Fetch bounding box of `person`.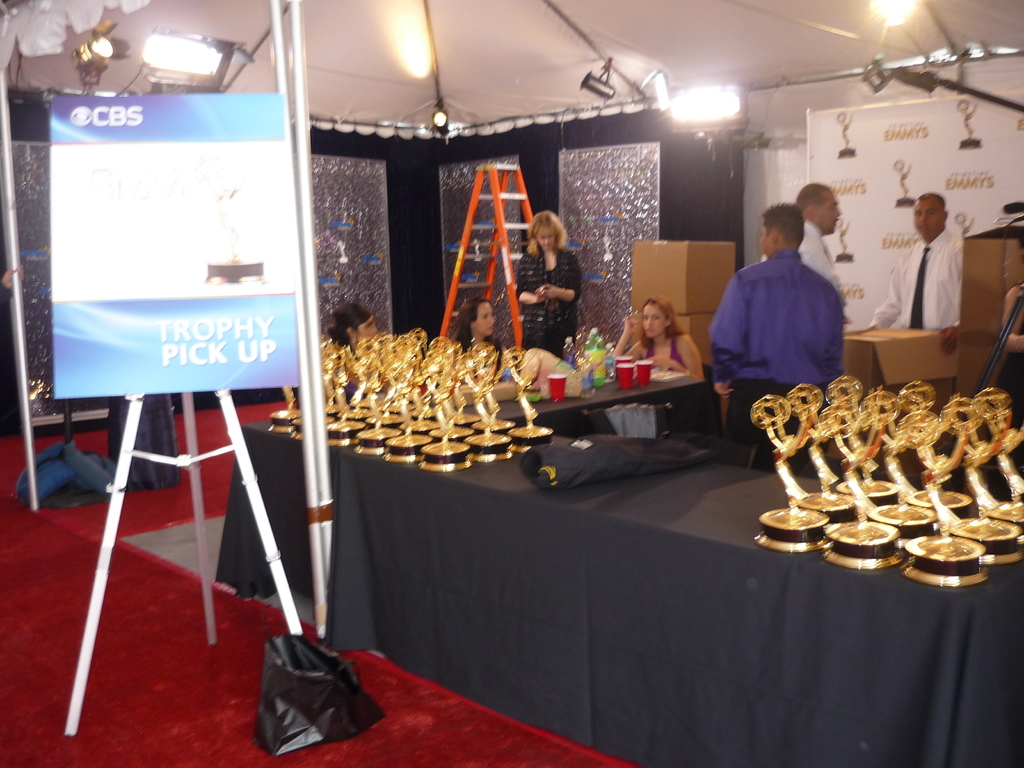
Bbox: [518, 211, 582, 360].
